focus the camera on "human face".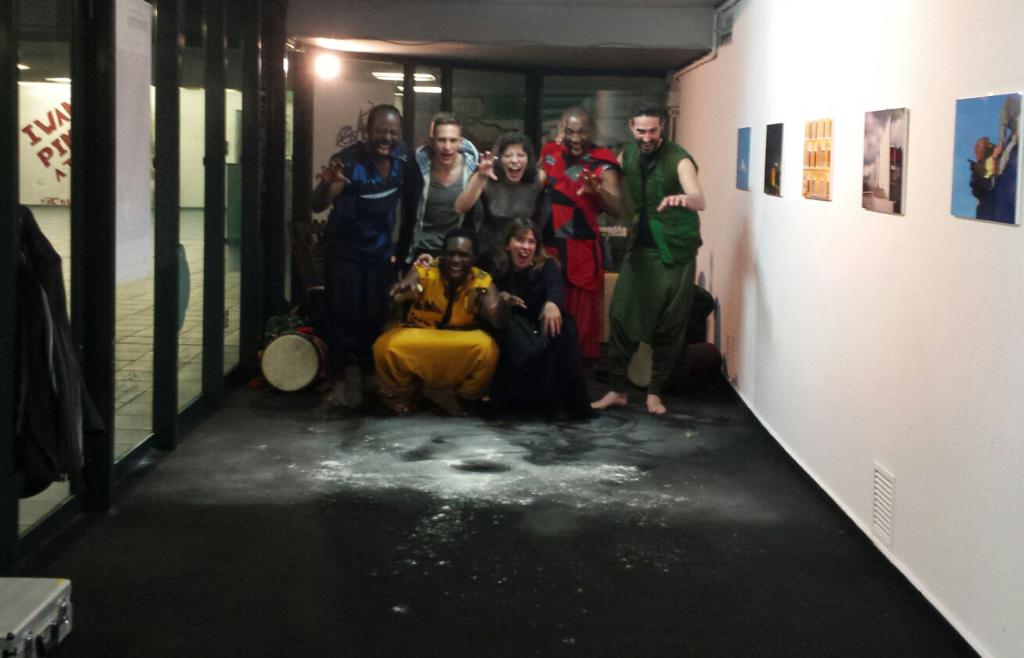
Focus region: rect(443, 236, 472, 281).
